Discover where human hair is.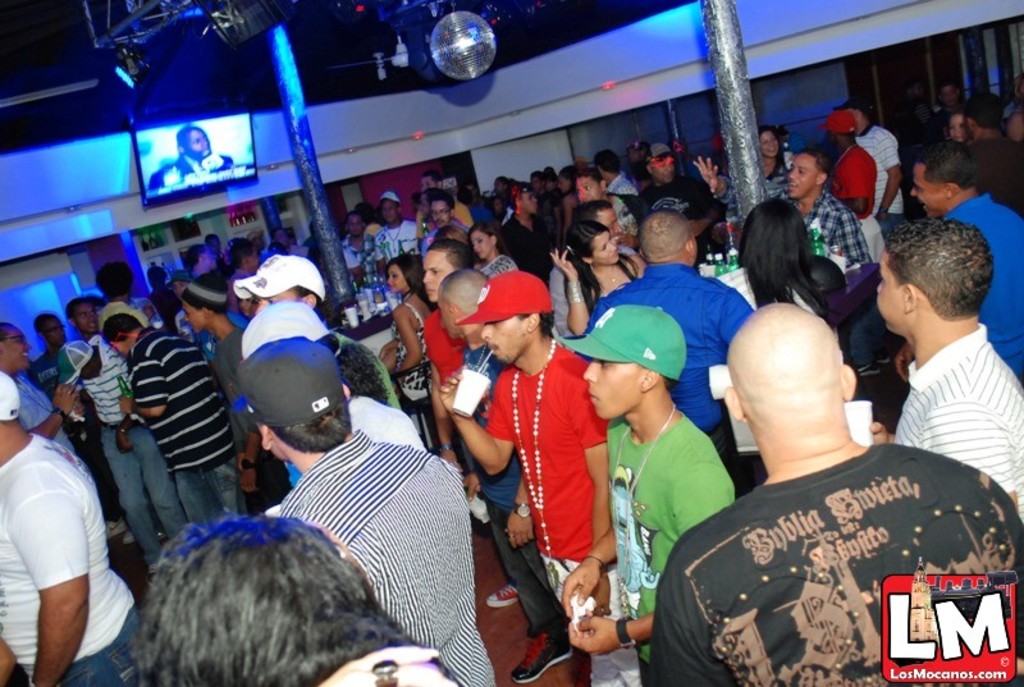
Discovered at locate(118, 522, 399, 686).
